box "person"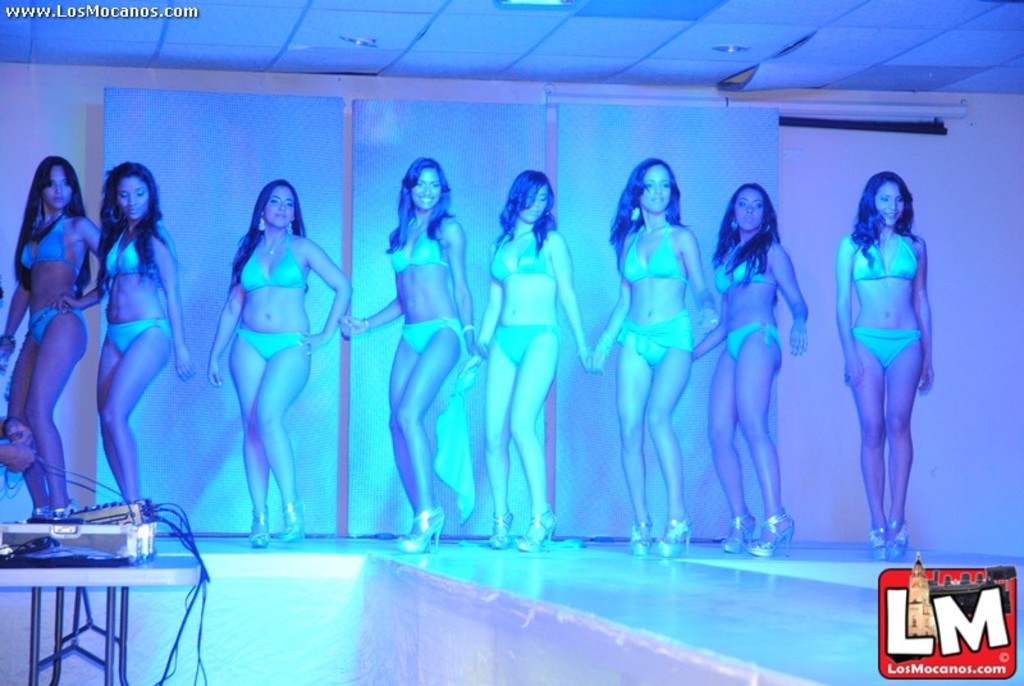
0,417,38,466
